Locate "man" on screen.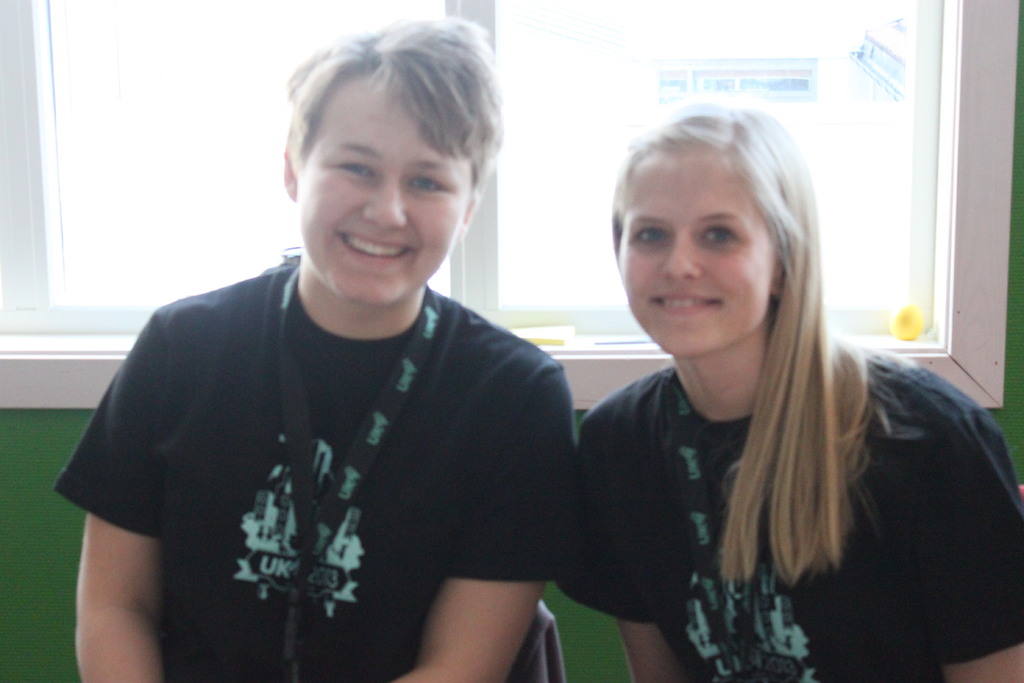
On screen at 54/10/579/682.
